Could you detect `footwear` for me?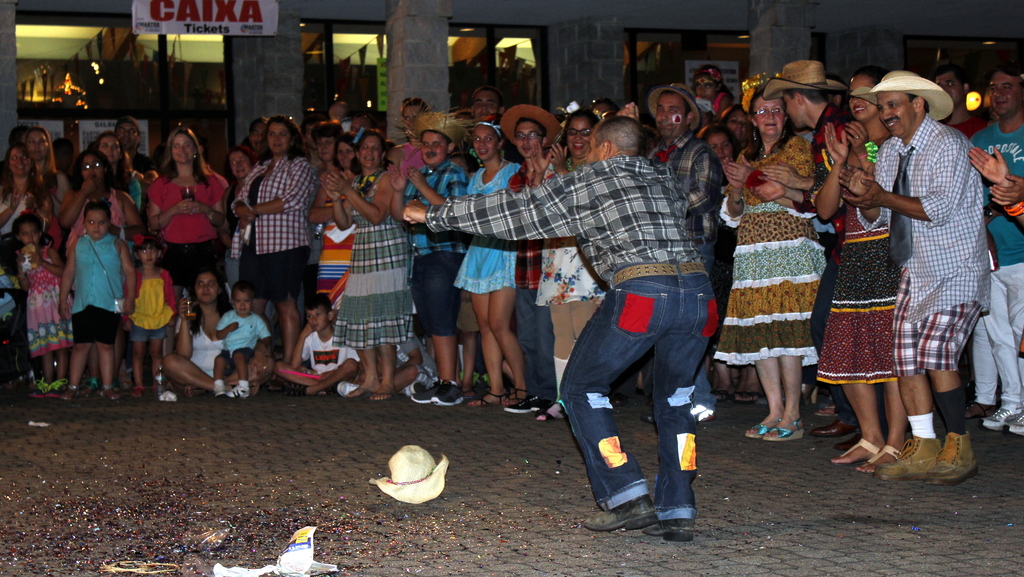
Detection result: detection(215, 385, 229, 401).
